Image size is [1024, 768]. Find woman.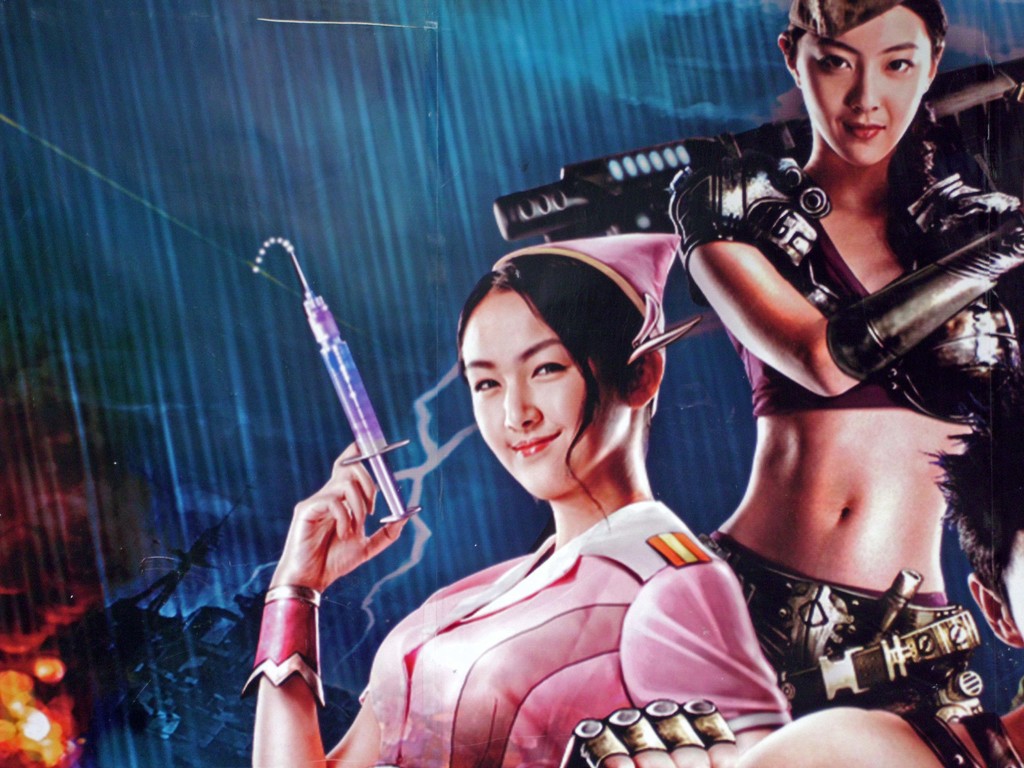
select_region(369, 214, 757, 761).
